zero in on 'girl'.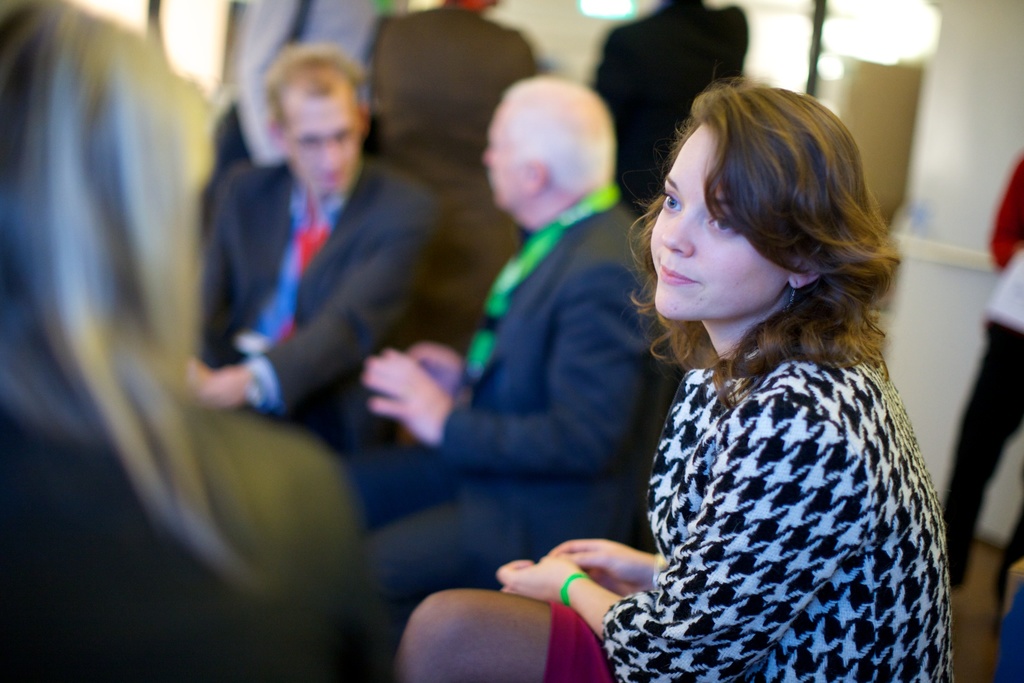
Zeroed in: 395/80/950/682.
